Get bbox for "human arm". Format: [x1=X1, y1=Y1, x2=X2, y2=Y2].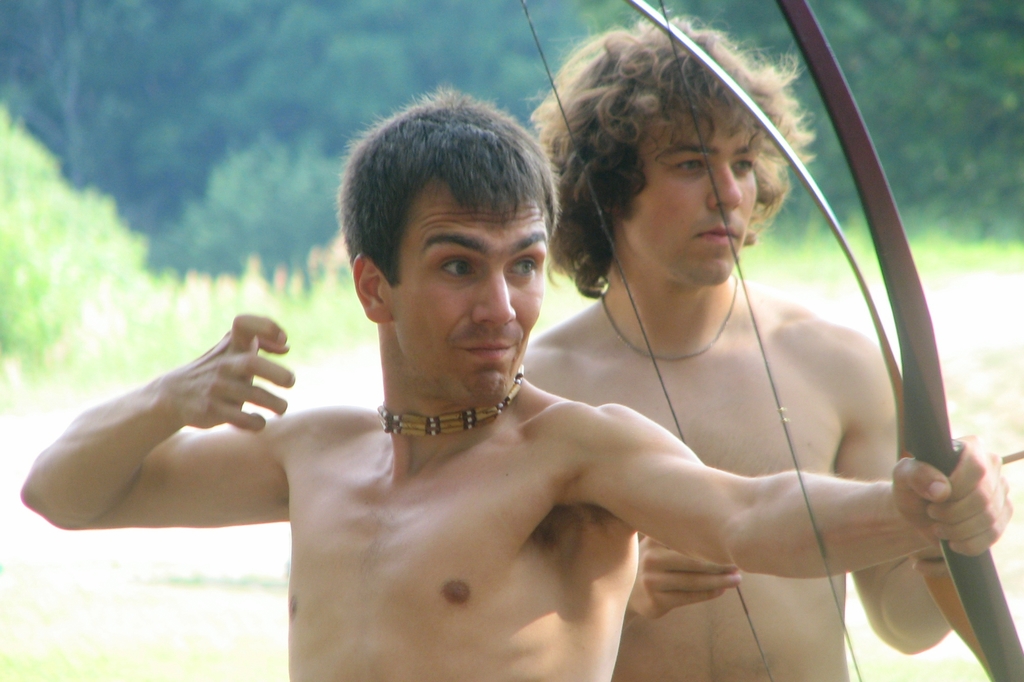
[x1=582, y1=401, x2=1012, y2=581].
